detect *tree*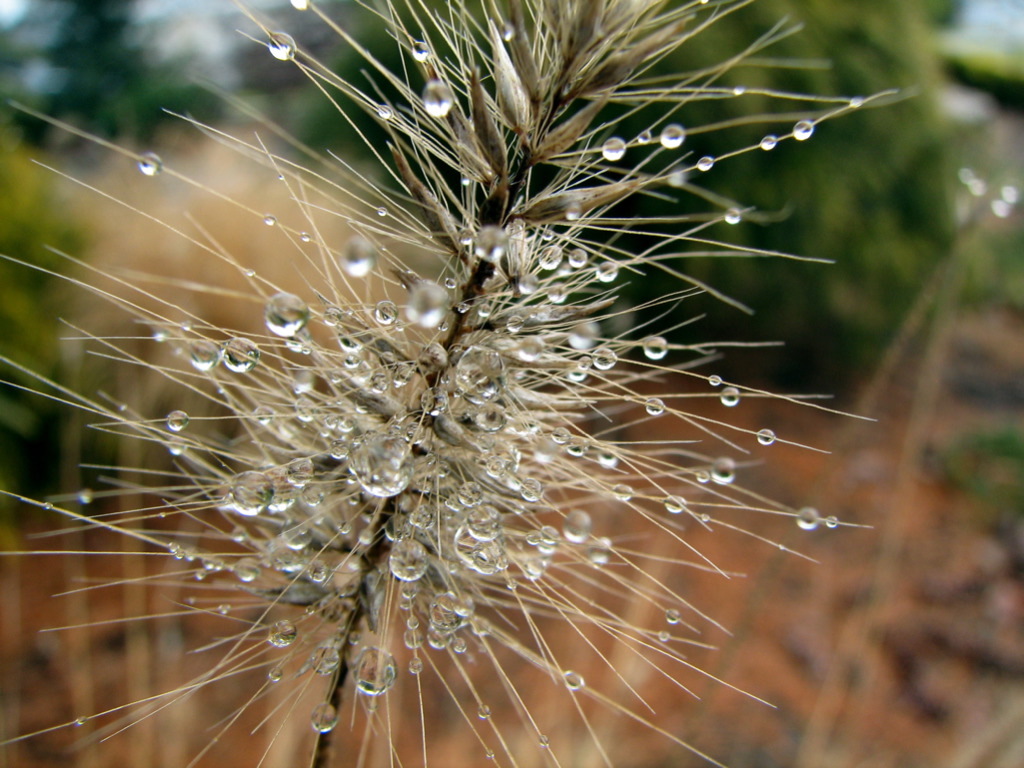
rect(522, 0, 961, 402)
